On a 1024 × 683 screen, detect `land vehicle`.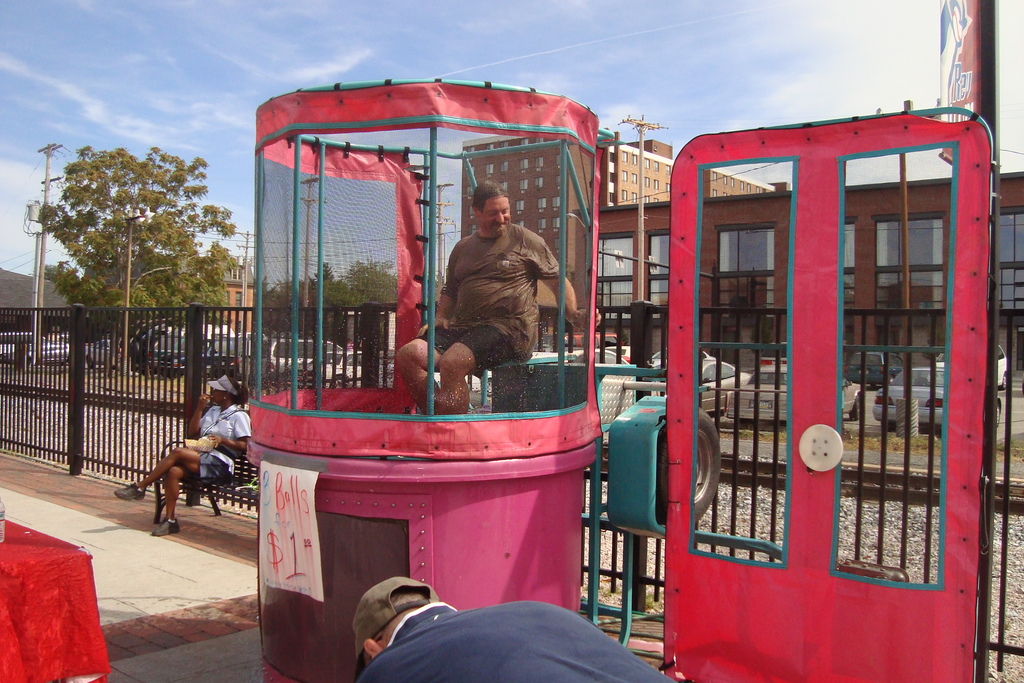
locate(723, 365, 789, 429).
